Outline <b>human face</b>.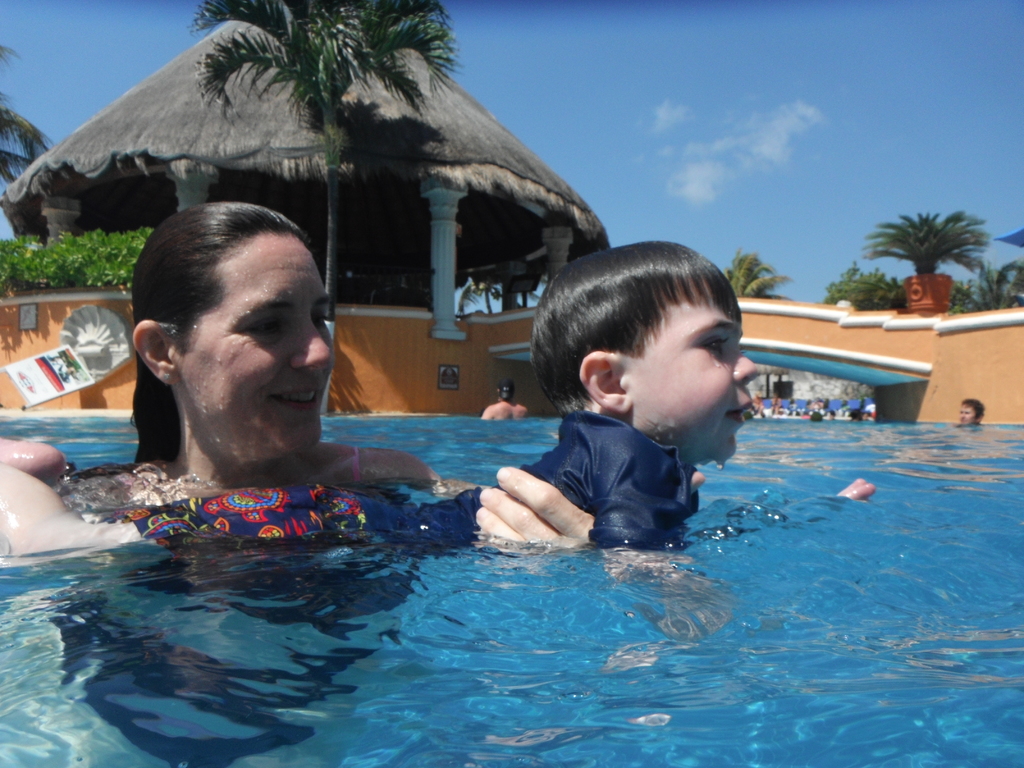
Outline: 962 406 976 426.
